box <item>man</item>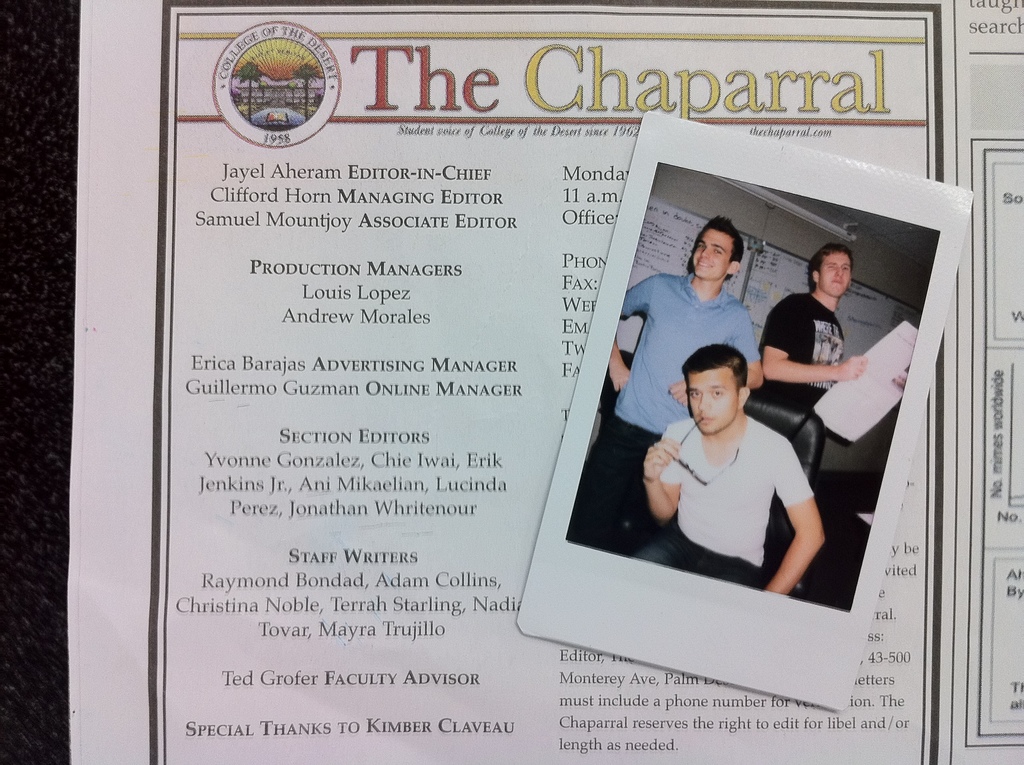
rect(564, 216, 770, 551)
